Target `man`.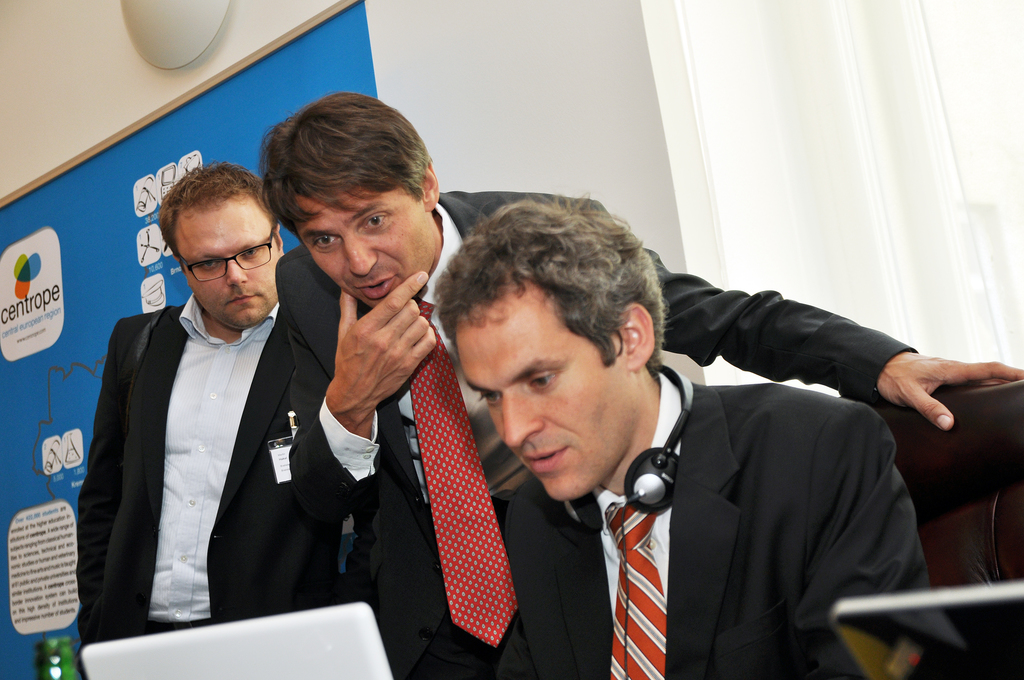
Target region: locate(72, 154, 348, 679).
